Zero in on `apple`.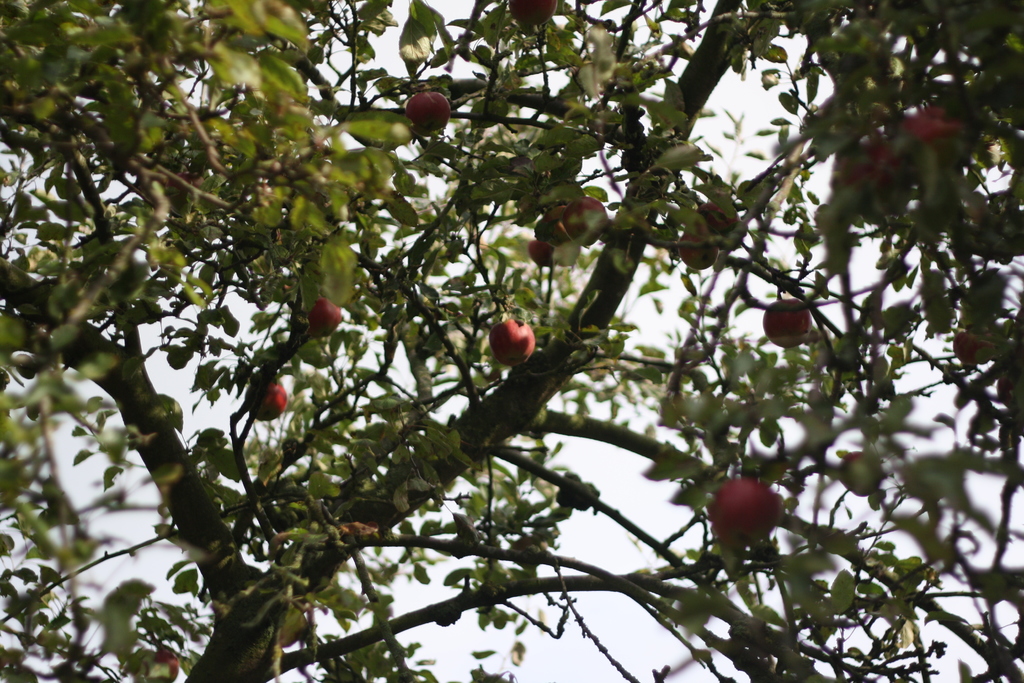
Zeroed in: (673,224,717,273).
